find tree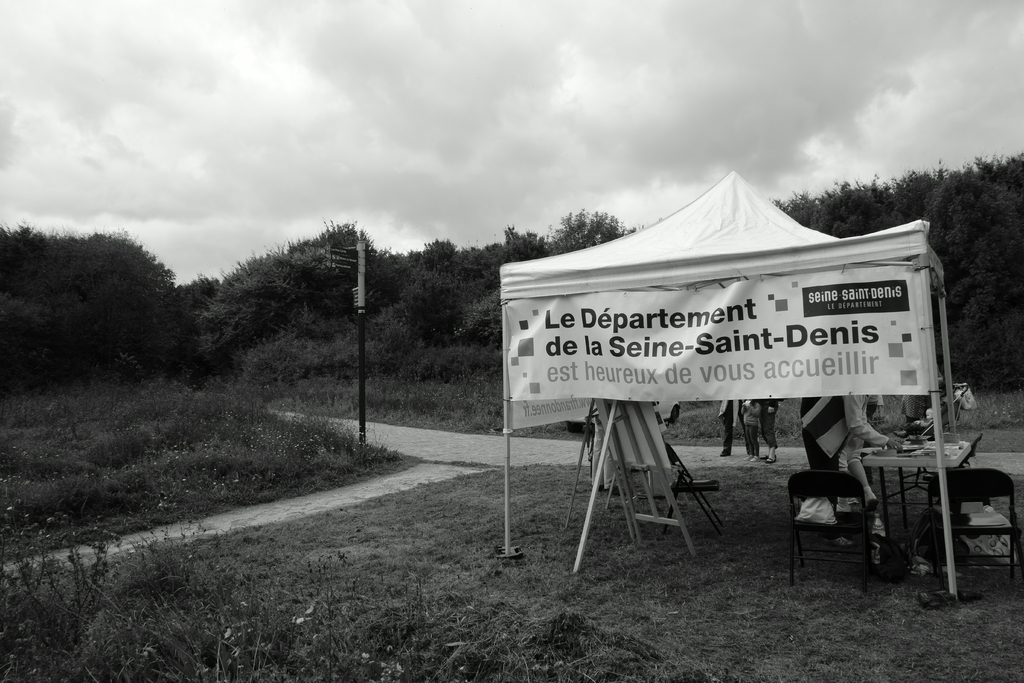
x1=768, y1=183, x2=909, y2=233
